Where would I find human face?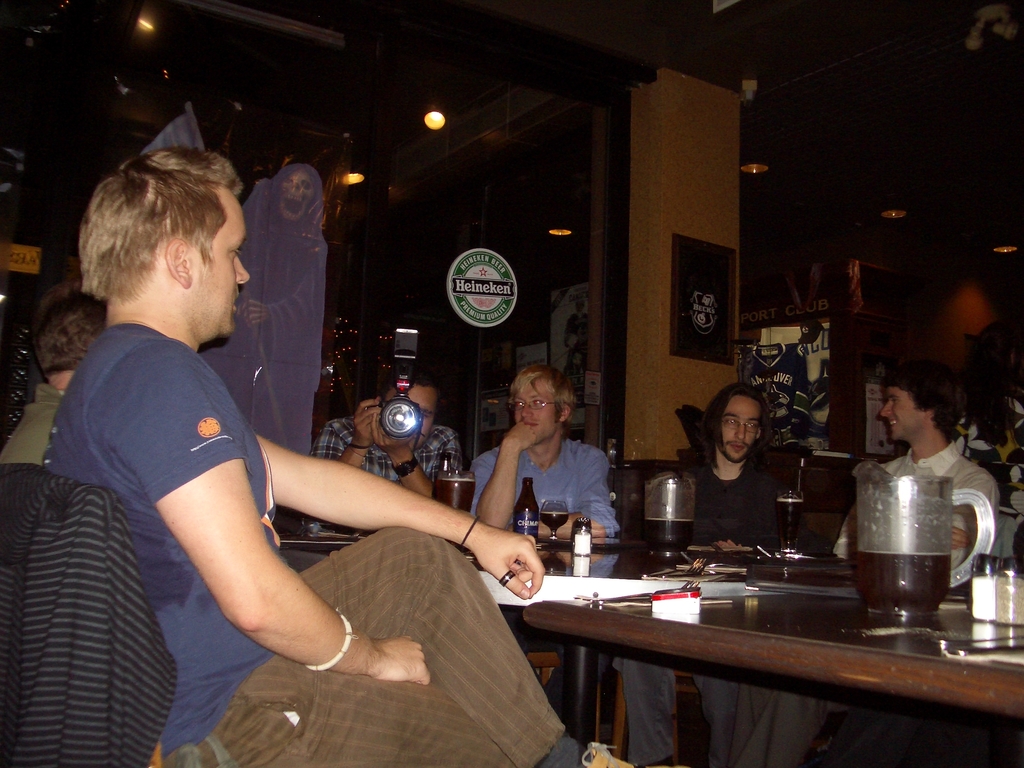
At detection(881, 390, 923, 440).
